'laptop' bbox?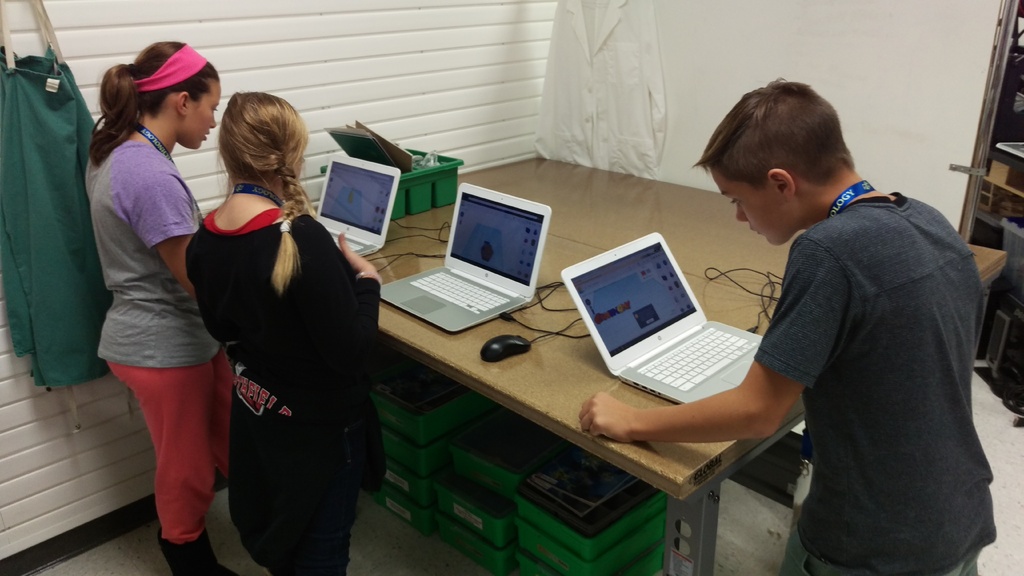
(559, 220, 769, 400)
